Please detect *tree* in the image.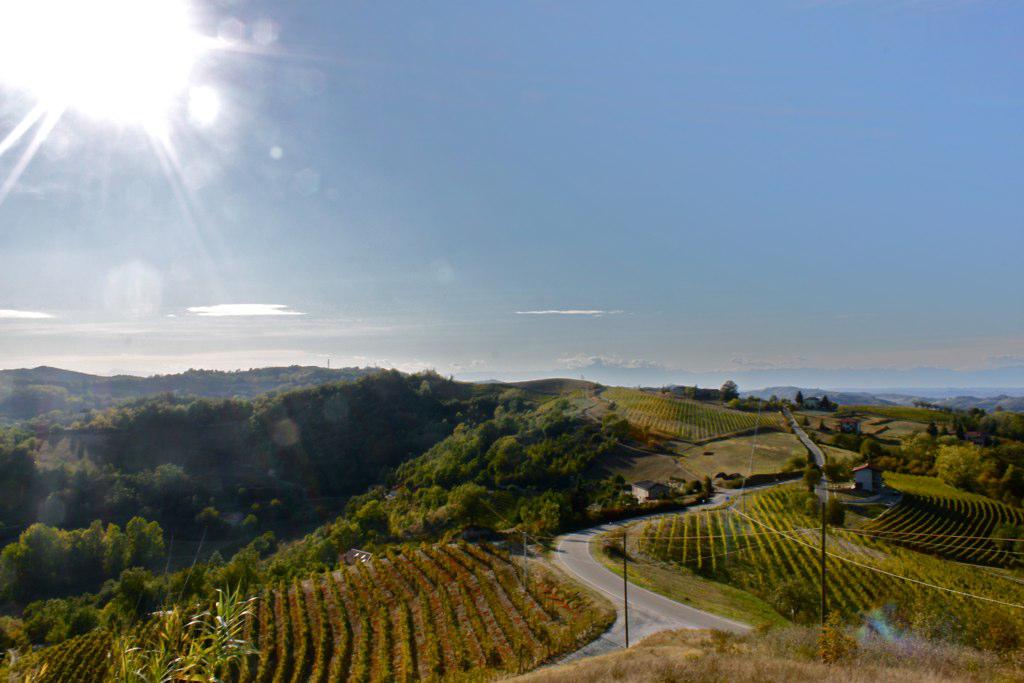
963 405 981 425.
